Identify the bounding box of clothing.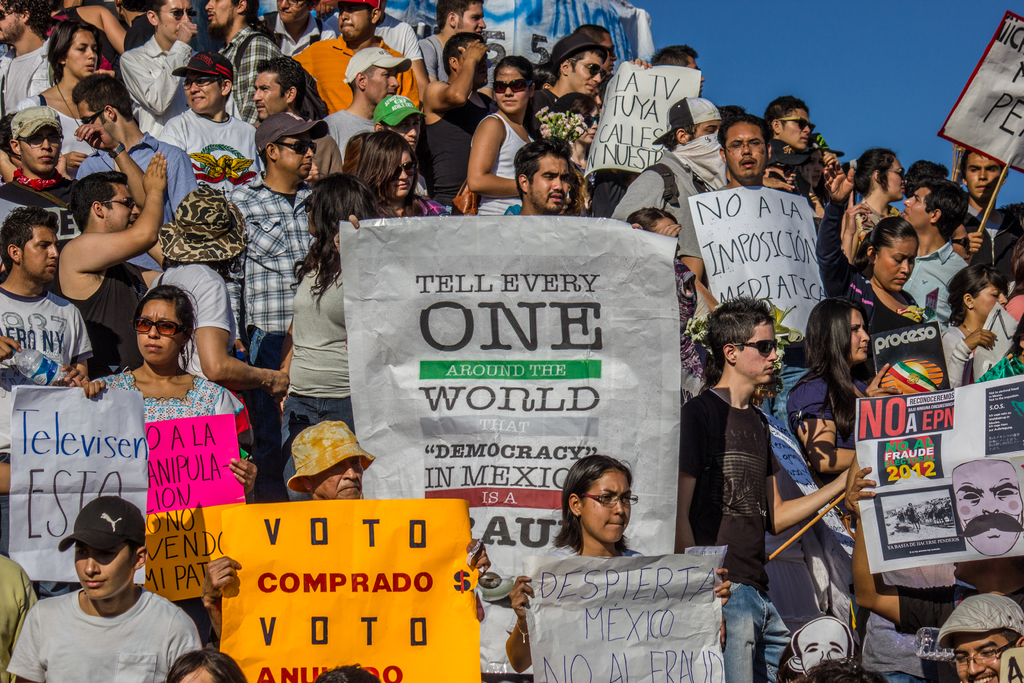
bbox=(684, 374, 796, 682).
